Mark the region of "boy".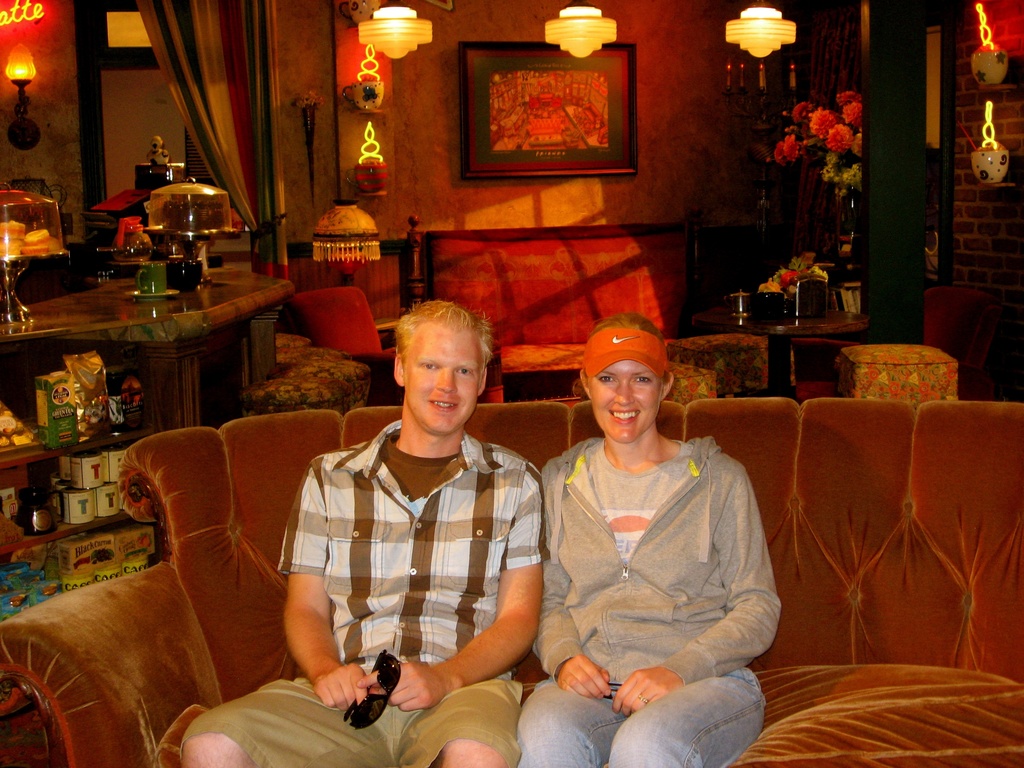
Region: 170:296:545:767.
